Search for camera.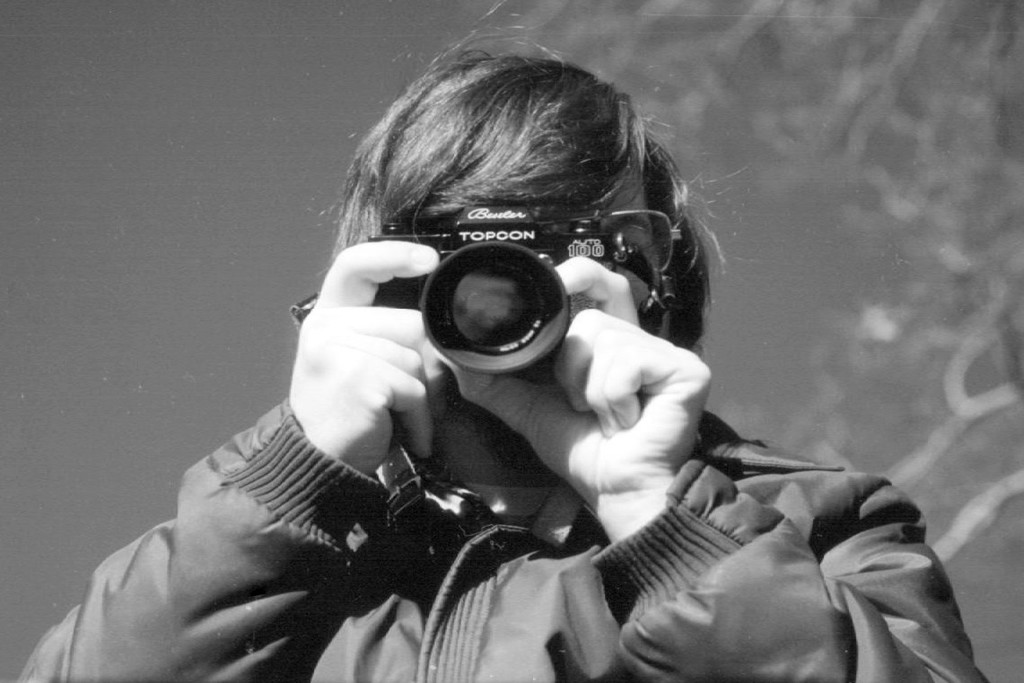
Found at left=381, top=223, right=606, bottom=396.
